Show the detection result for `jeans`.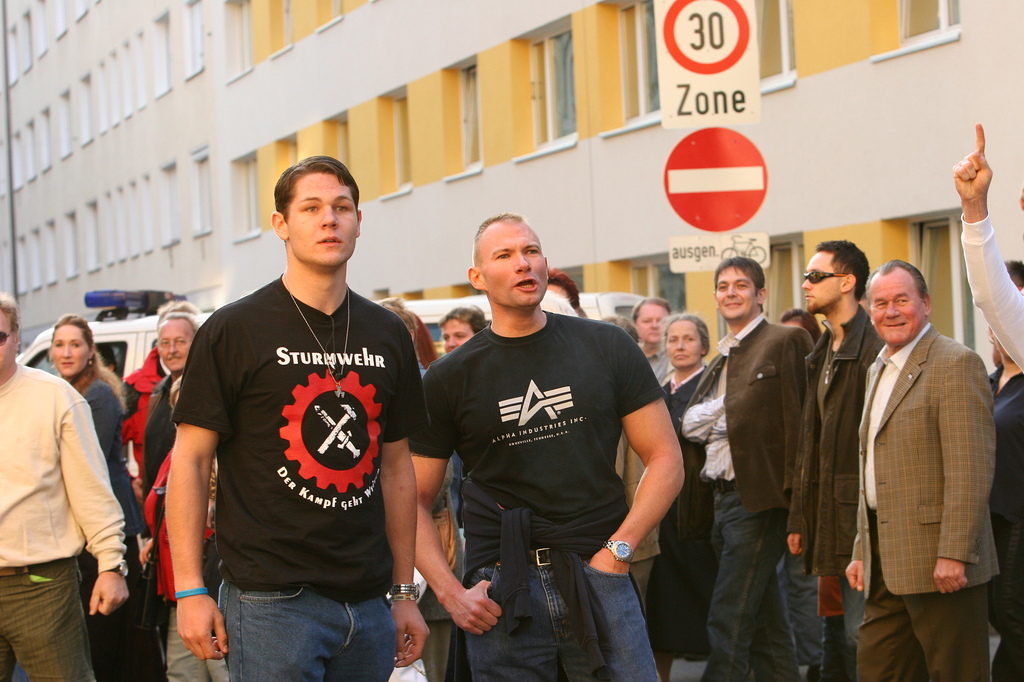
<bbox>218, 574, 393, 681</bbox>.
